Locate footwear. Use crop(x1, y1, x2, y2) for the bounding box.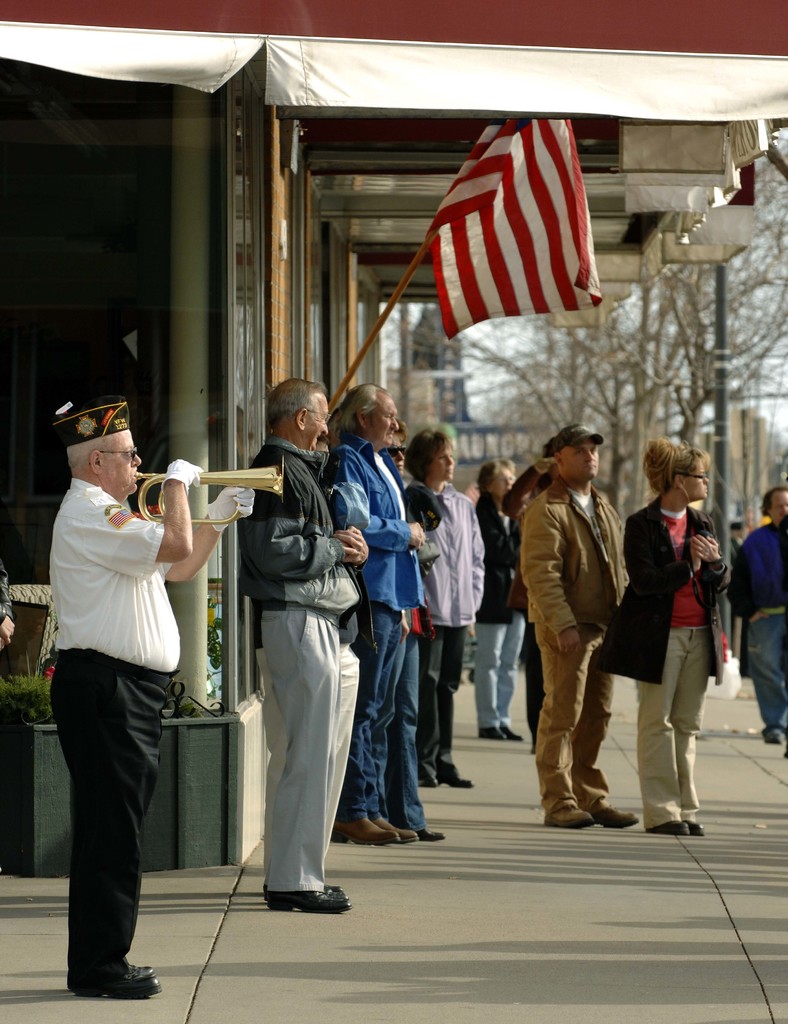
crop(649, 821, 687, 836).
